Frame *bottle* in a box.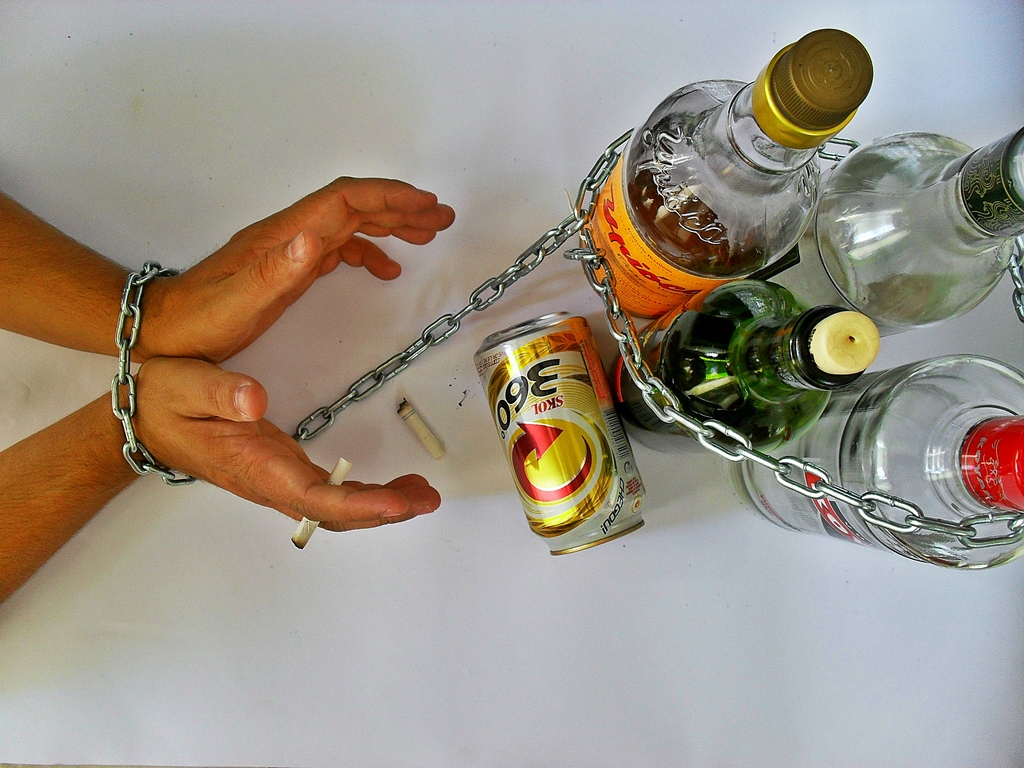
(left=549, top=55, right=872, bottom=303).
